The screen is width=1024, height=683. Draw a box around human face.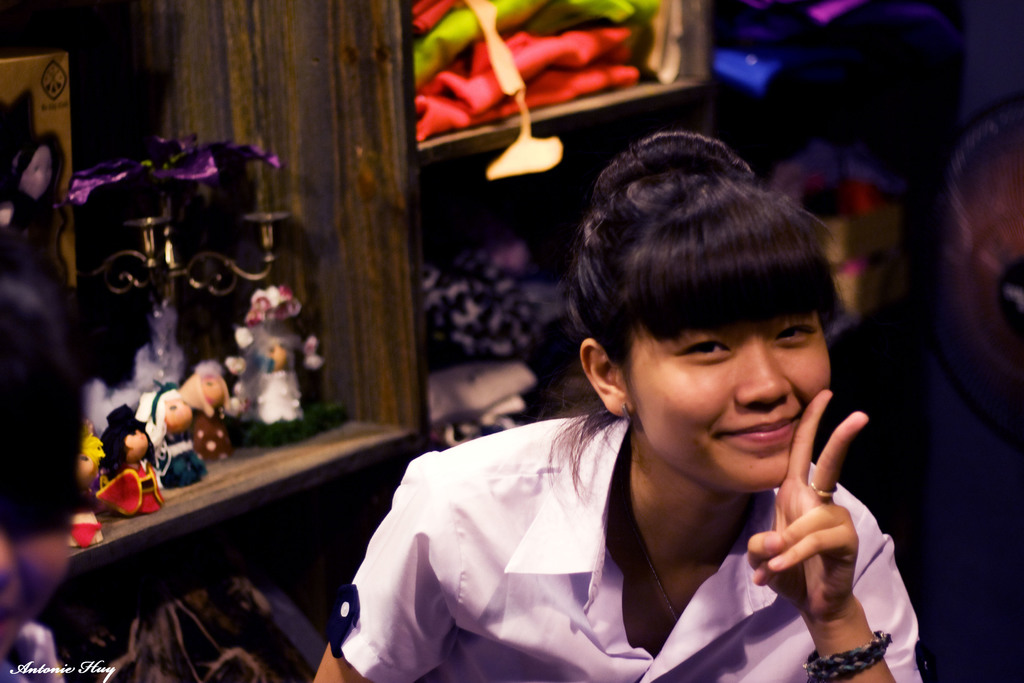
<region>206, 372, 226, 406</region>.
